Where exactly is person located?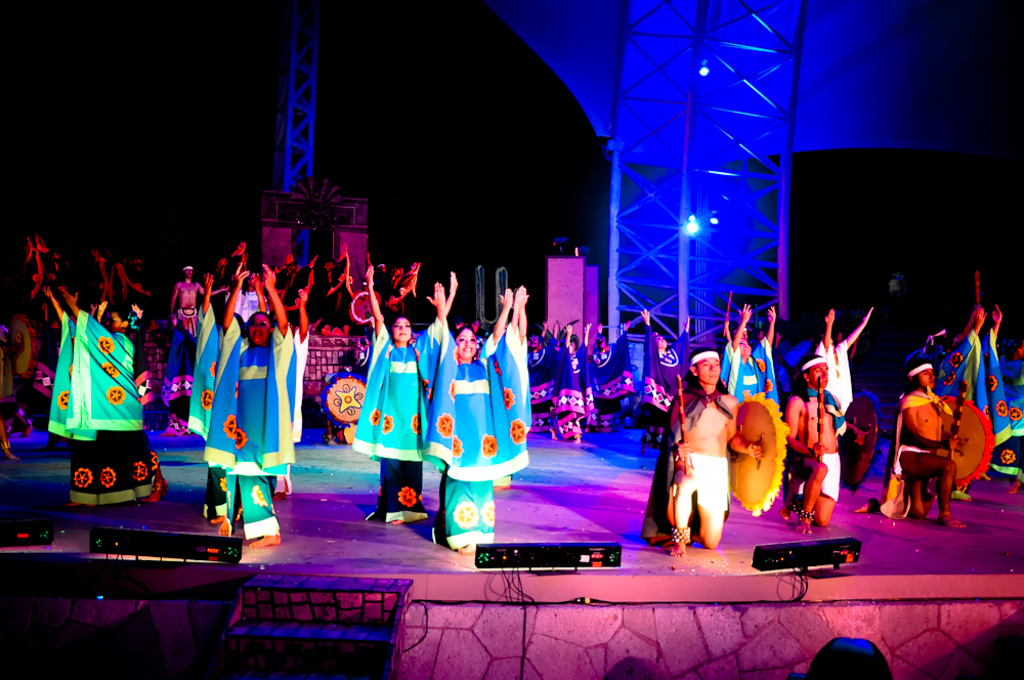
Its bounding box is [812, 303, 866, 434].
